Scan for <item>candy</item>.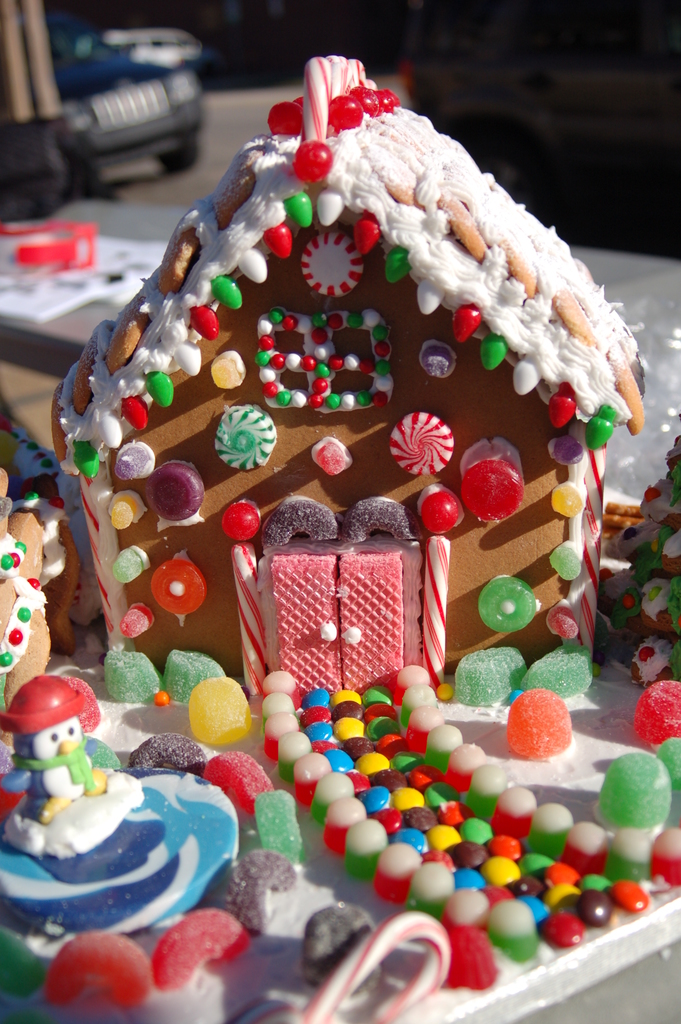
Scan result: [420,486,472,536].
